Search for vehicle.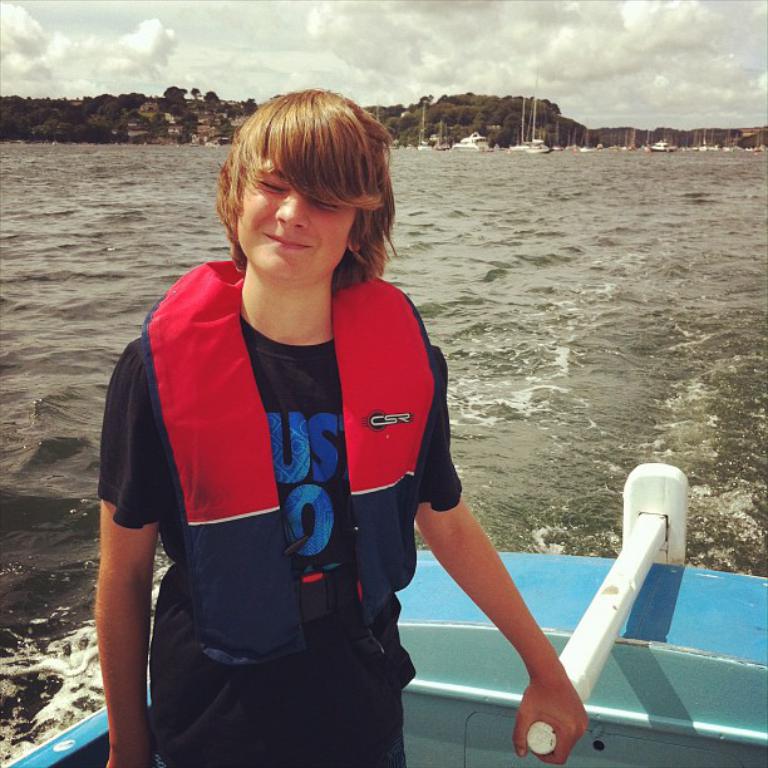
Found at box=[4, 464, 767, 767].
